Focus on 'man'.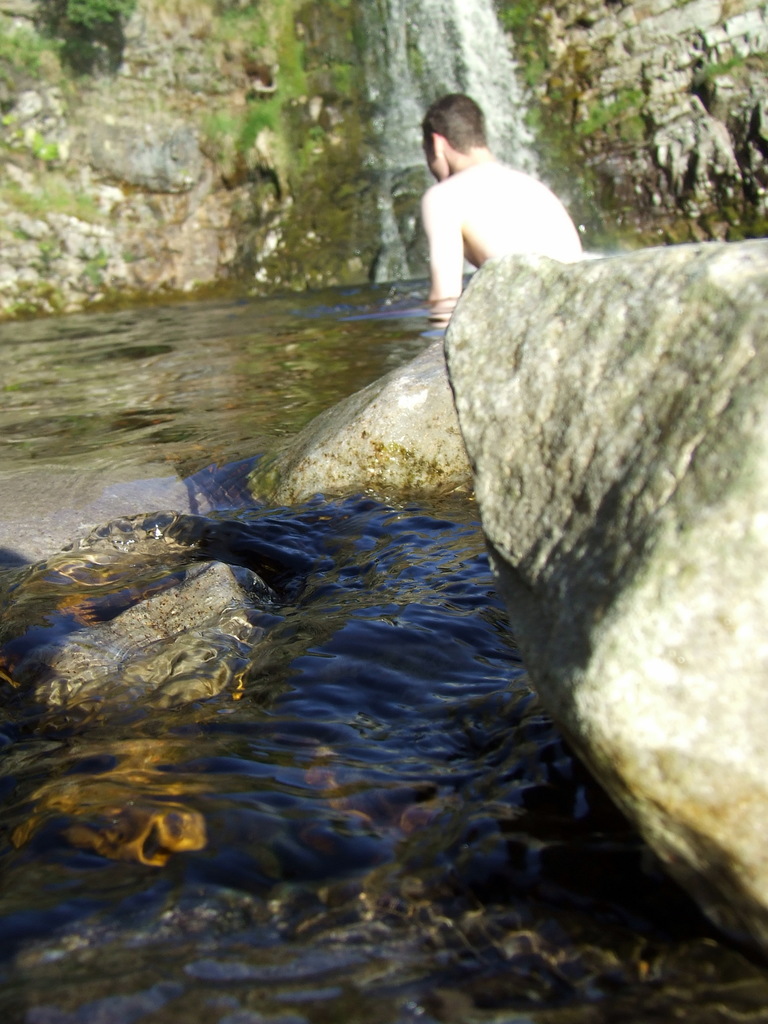
Focused at crop(406, 87, 580, 317).
